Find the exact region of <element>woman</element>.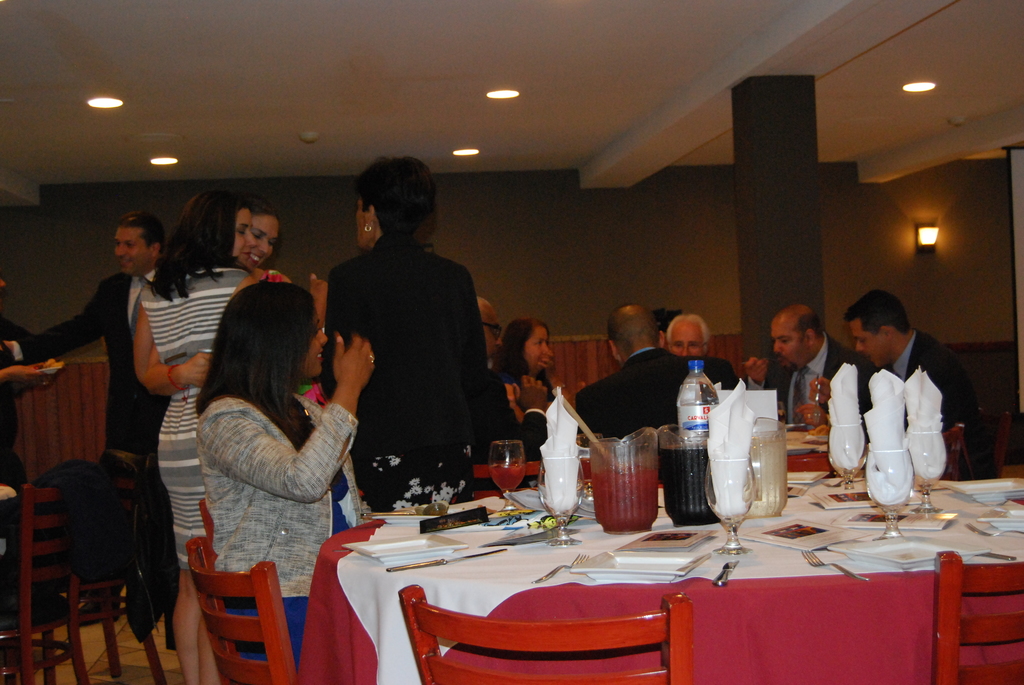
Exact region: 0,267,56,603.
